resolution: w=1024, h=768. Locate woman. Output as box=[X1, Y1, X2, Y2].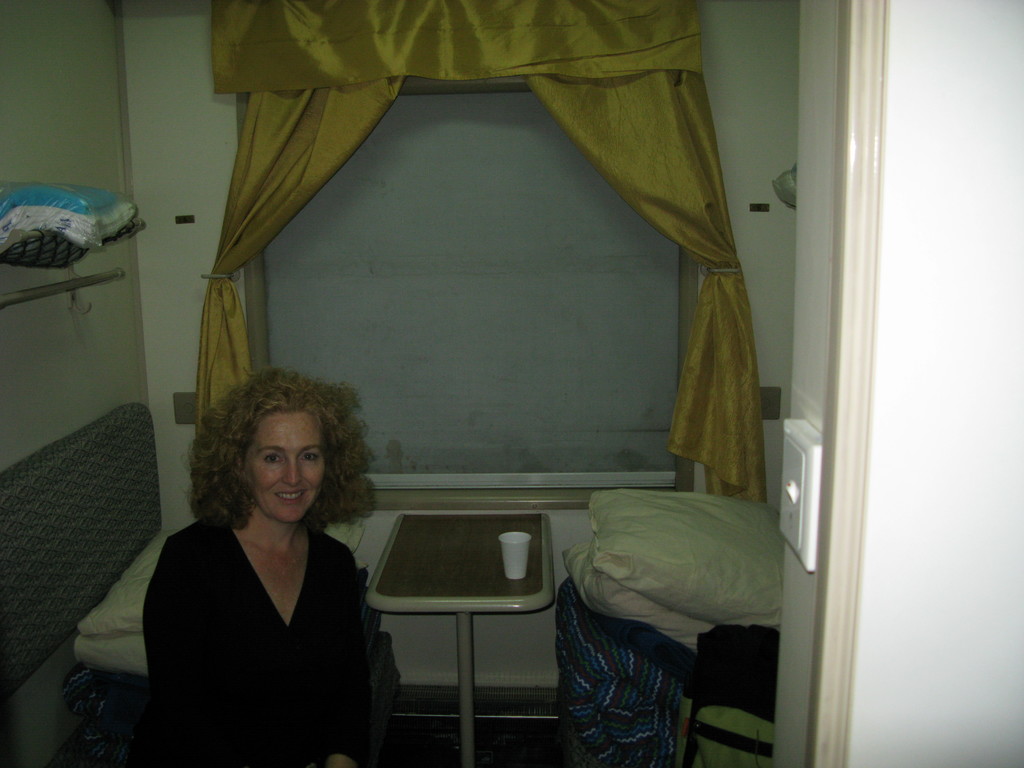
box=[127, 361, 388, 765].
